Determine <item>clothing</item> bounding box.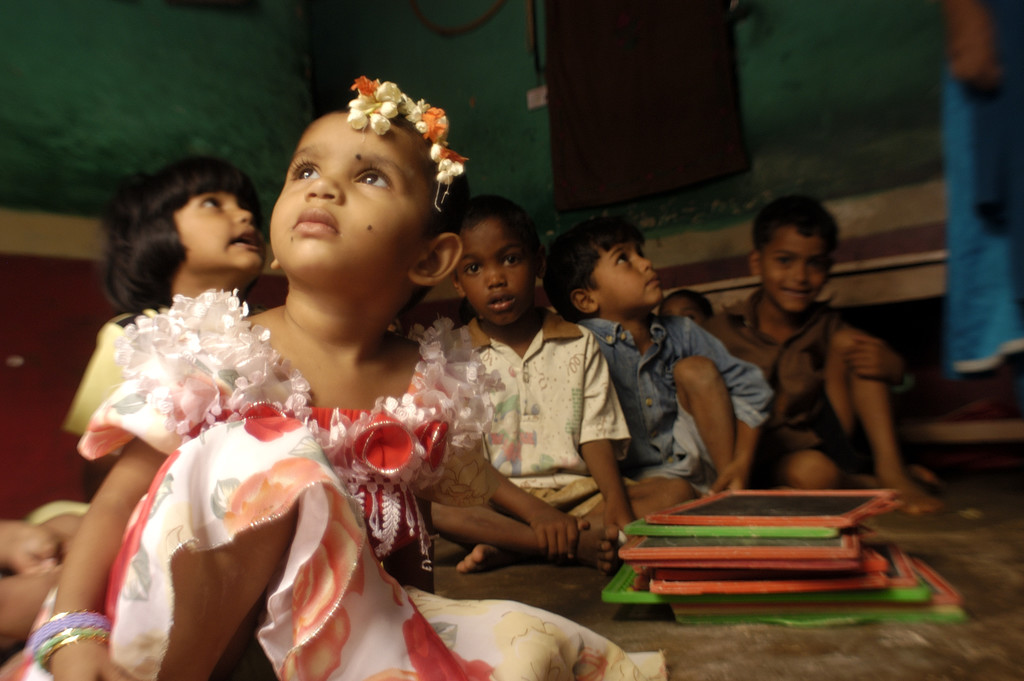
Determined: {"left": 938, "top": 0, "right": 1023, "bottom": 384}.
